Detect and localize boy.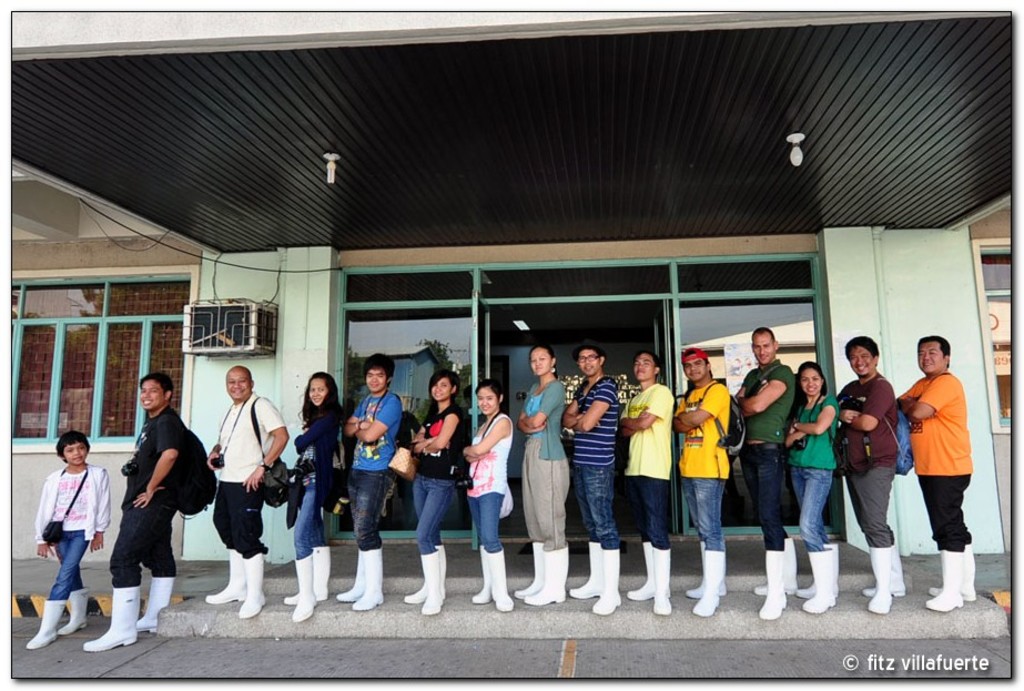
Localized at <region>336, 354, 402, 610</region>.
